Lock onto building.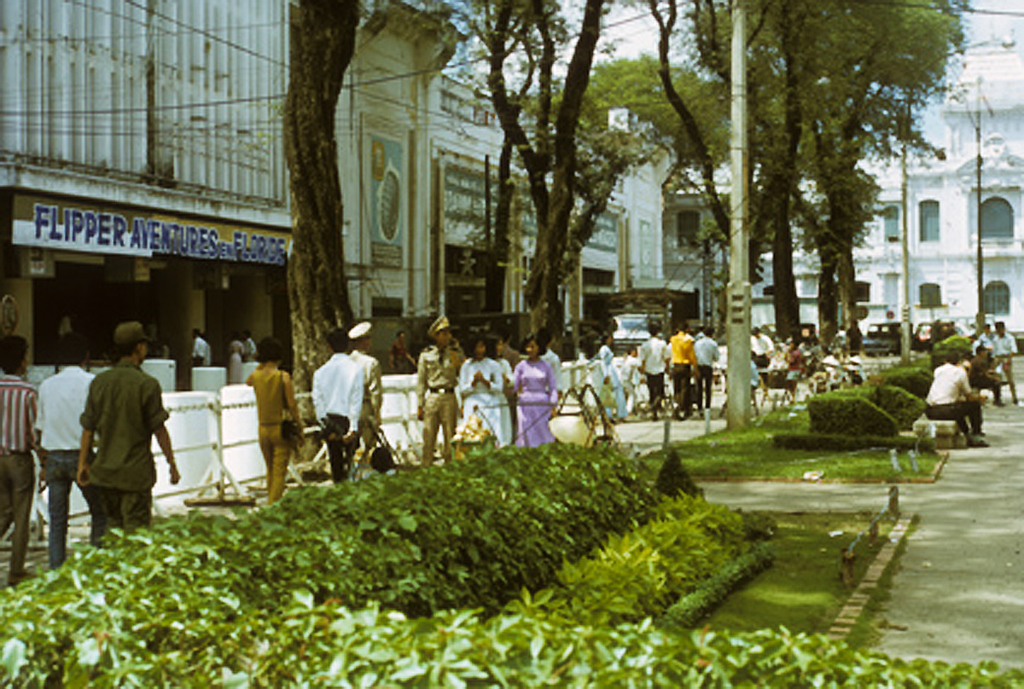
Locked: locate(659, 20, 1023, 351).
